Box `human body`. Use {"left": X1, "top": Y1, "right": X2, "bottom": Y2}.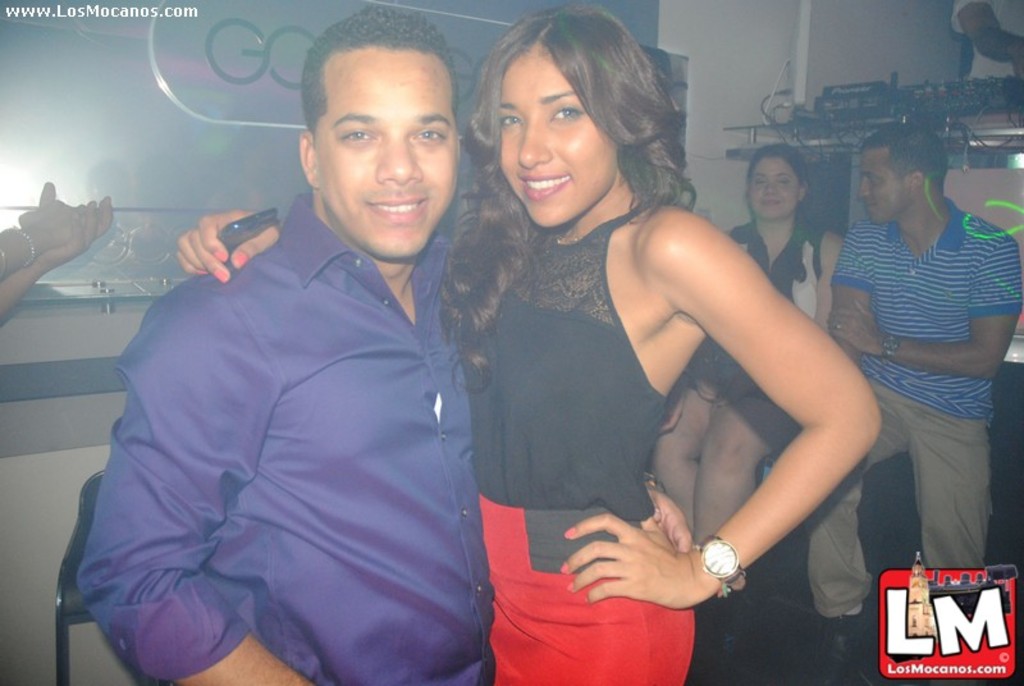
{"left": 0, "top": 182, "right": 115, "bottom": 324}.
